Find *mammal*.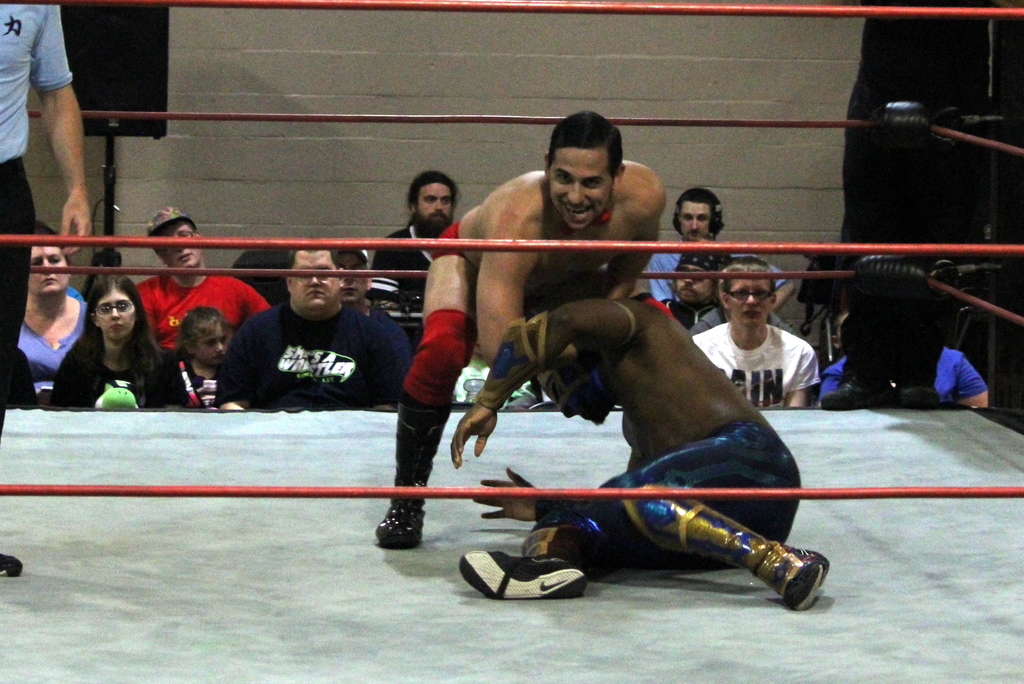
(x1=211, y1=242, x2=417, y2=409).
